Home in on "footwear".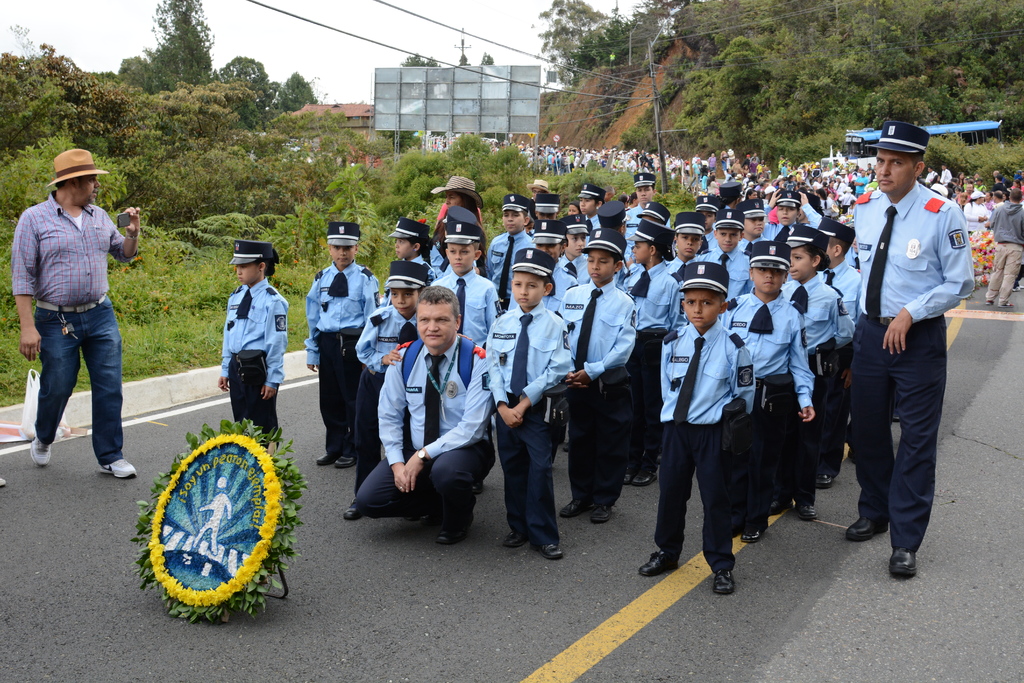
Homed in at <box>815,466,833,490</box>.
